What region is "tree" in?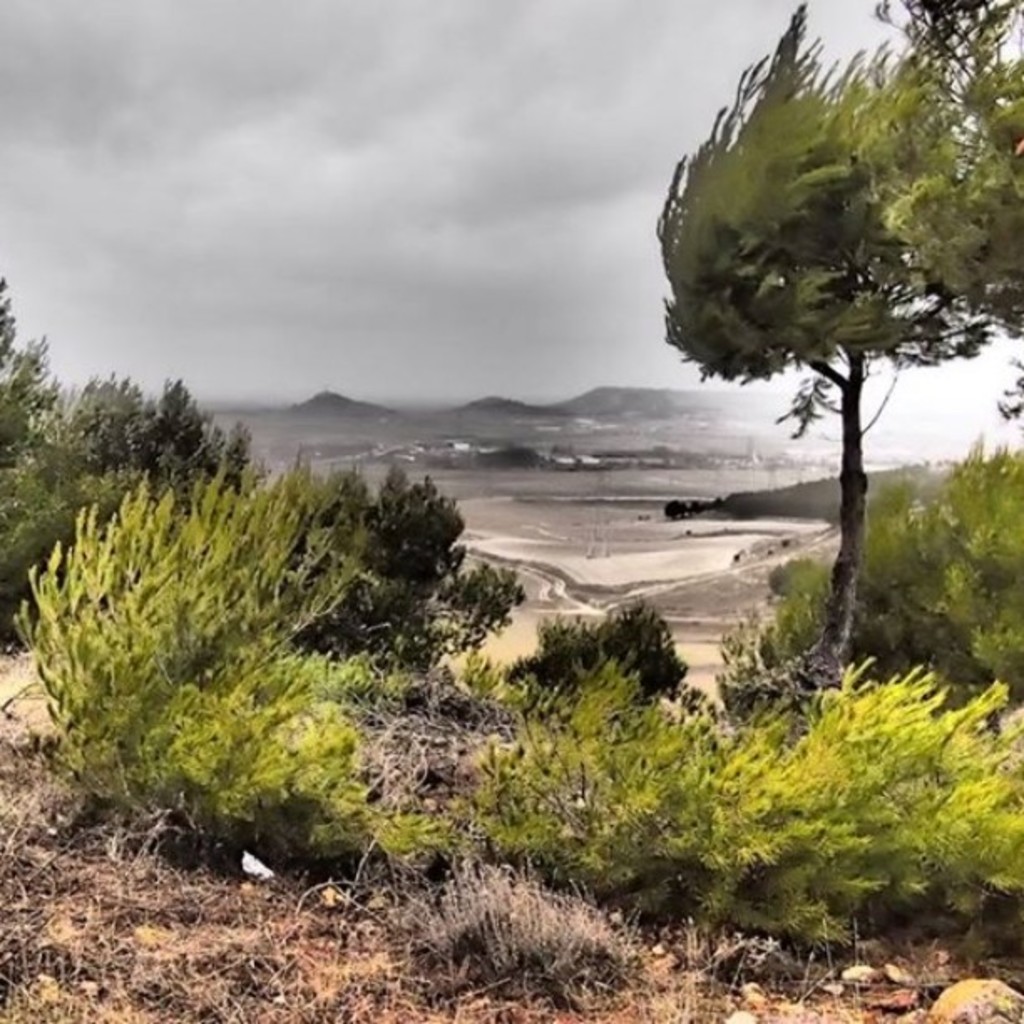
bbox=[691, 109, 972, 567].
